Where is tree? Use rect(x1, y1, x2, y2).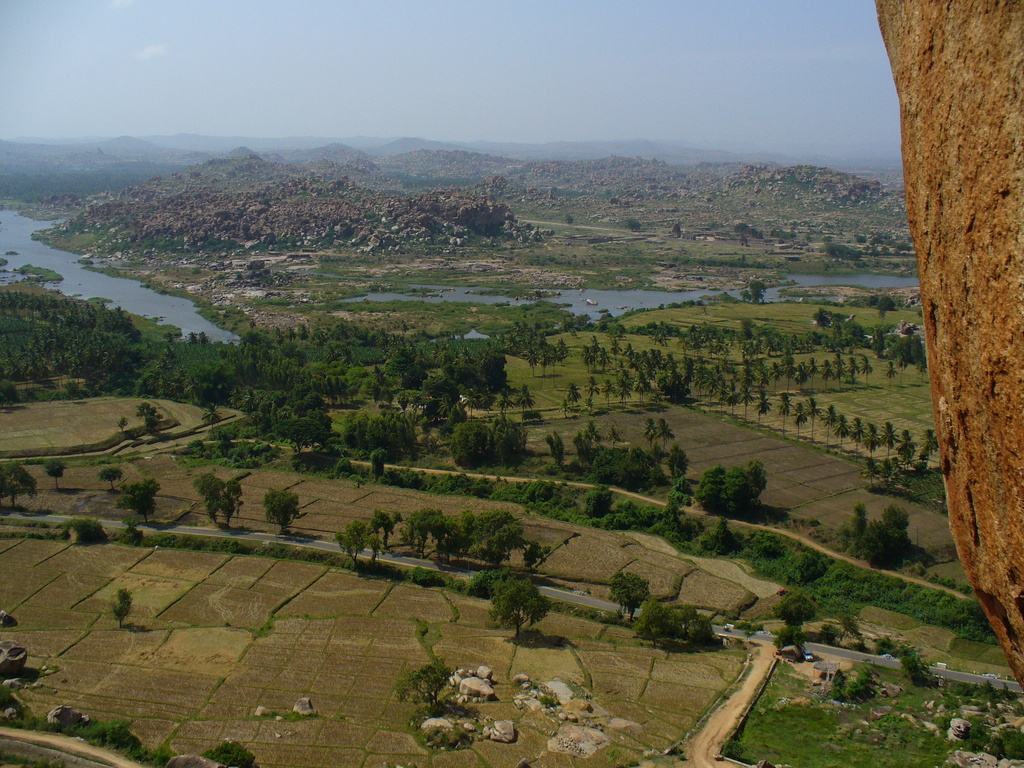
rect(566, 384, 582, 410).
